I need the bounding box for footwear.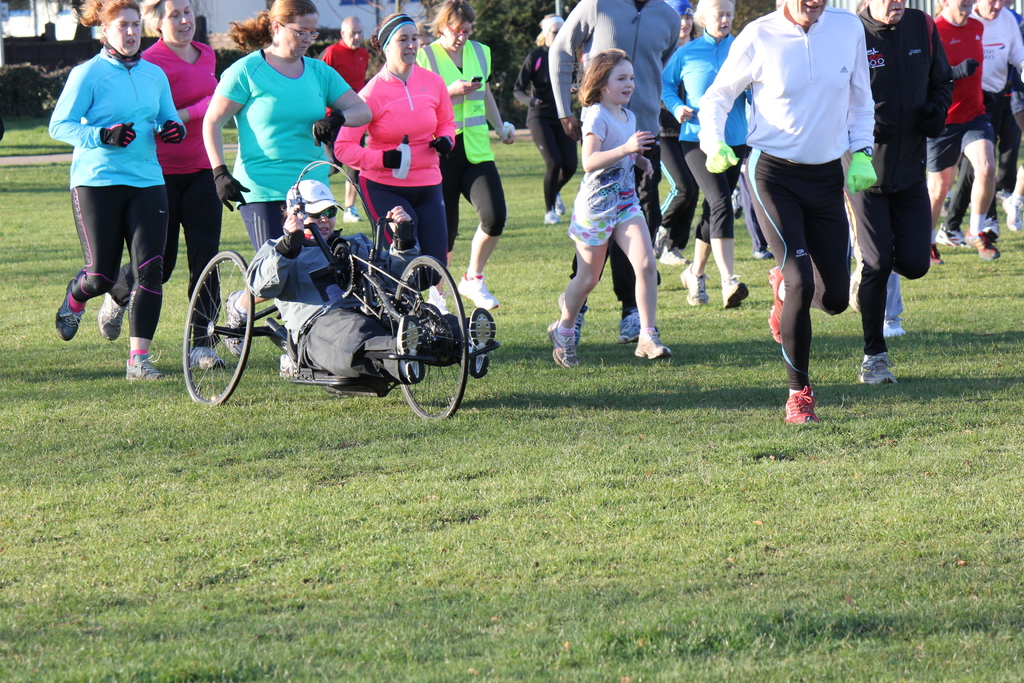
Here it is: pyautogui.locateOnScreen(858, 352, 899, 386).
